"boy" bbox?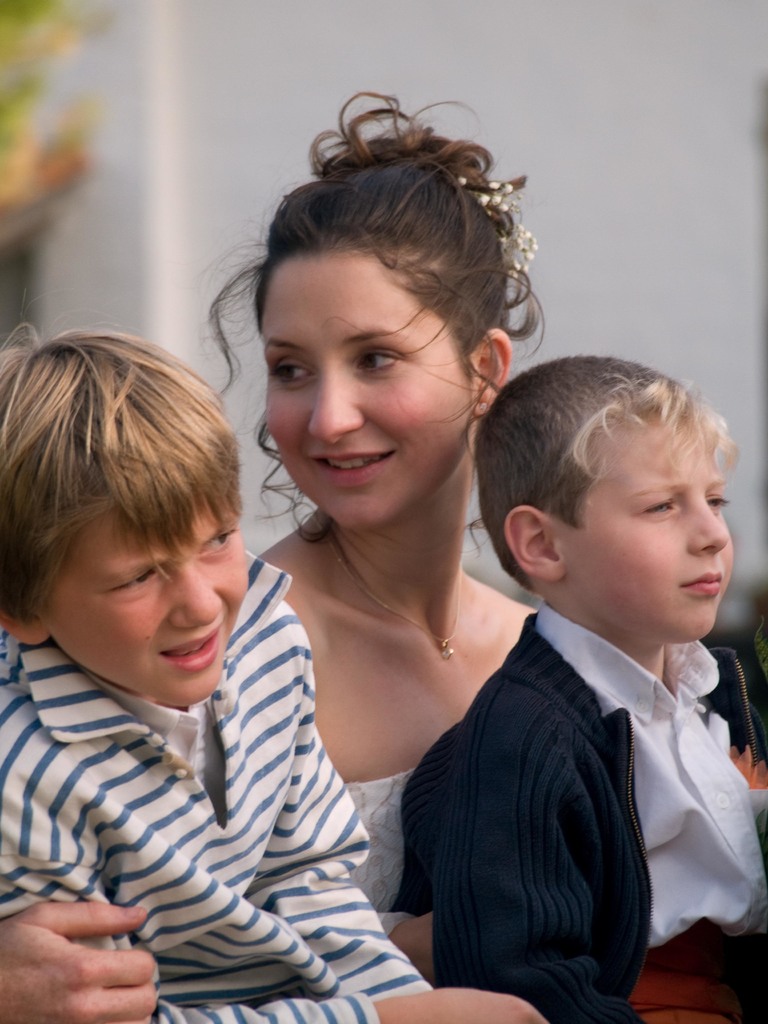
bbox(428, 324, 765, 981)
